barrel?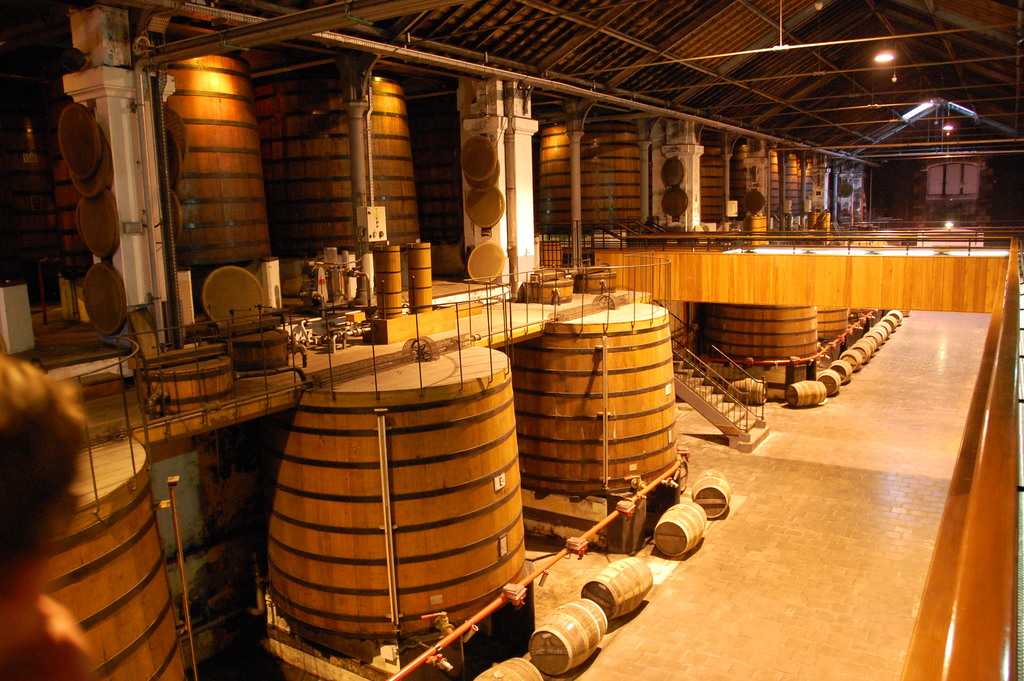
655, 506, 709, 557
